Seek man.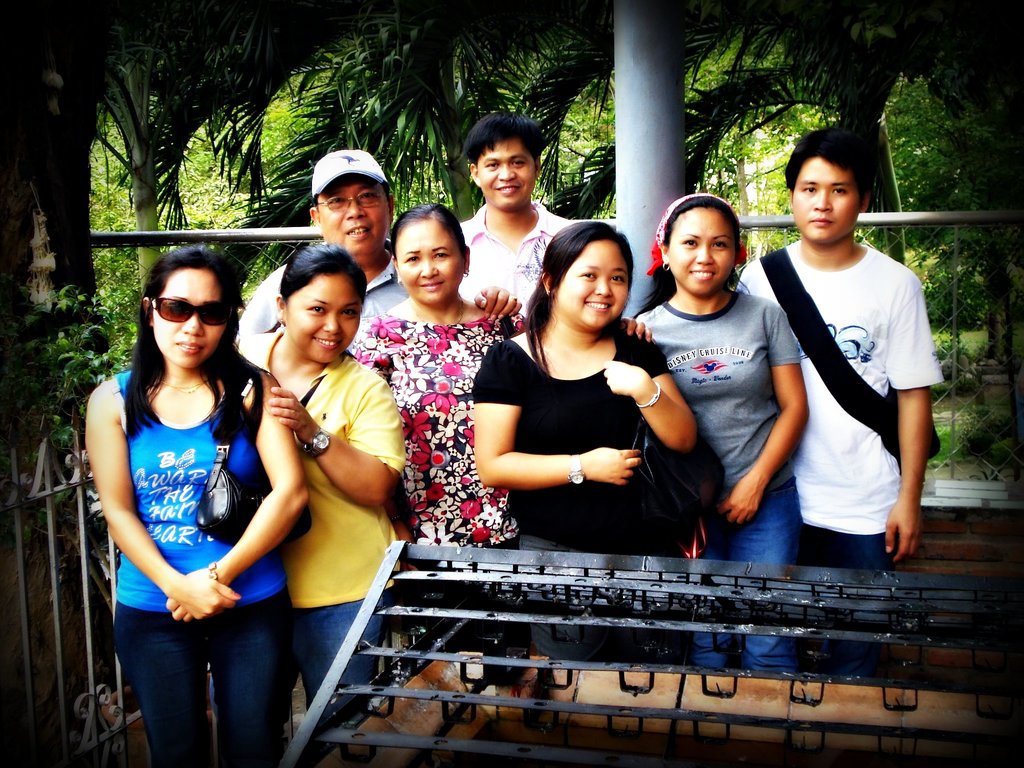
459:108:575:330.
